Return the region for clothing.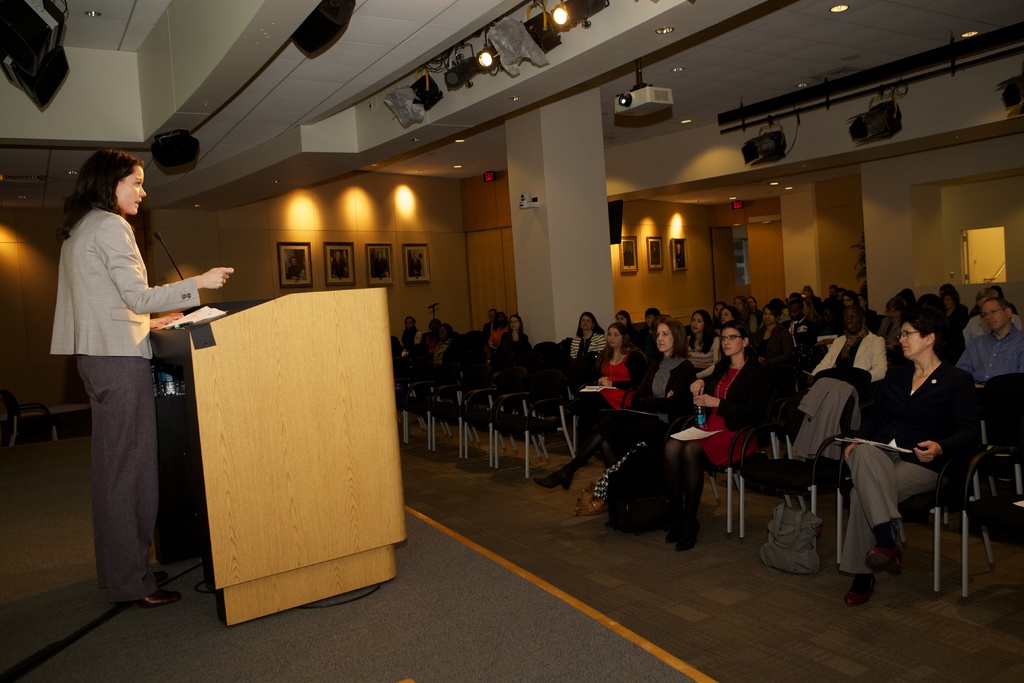
496:329:532:366.
